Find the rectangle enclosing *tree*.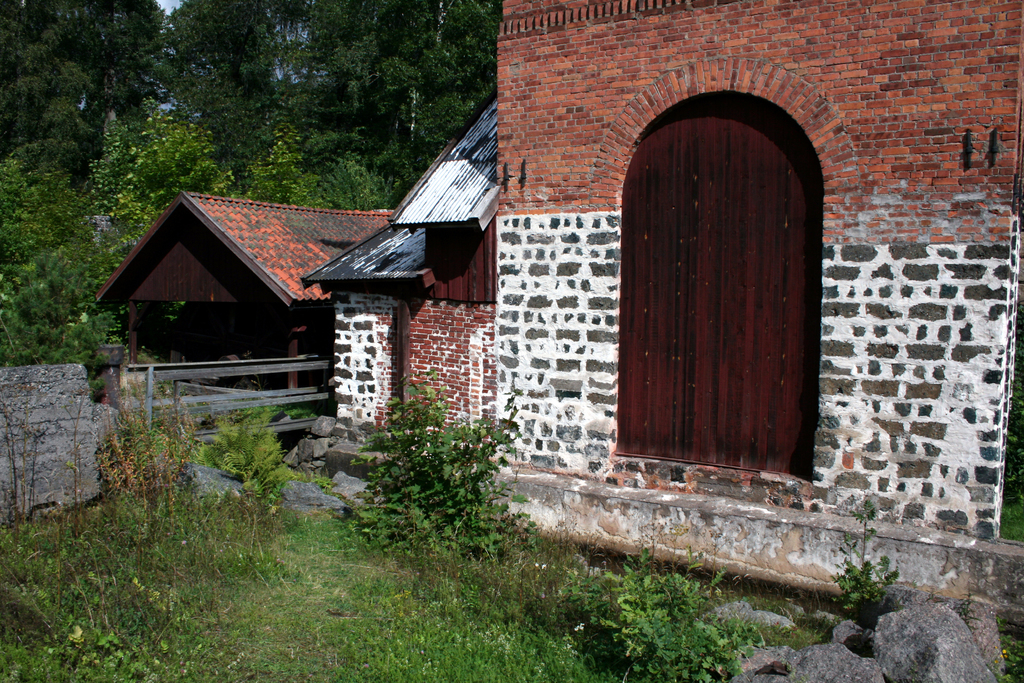
locate(148, 0, 285, 154).
